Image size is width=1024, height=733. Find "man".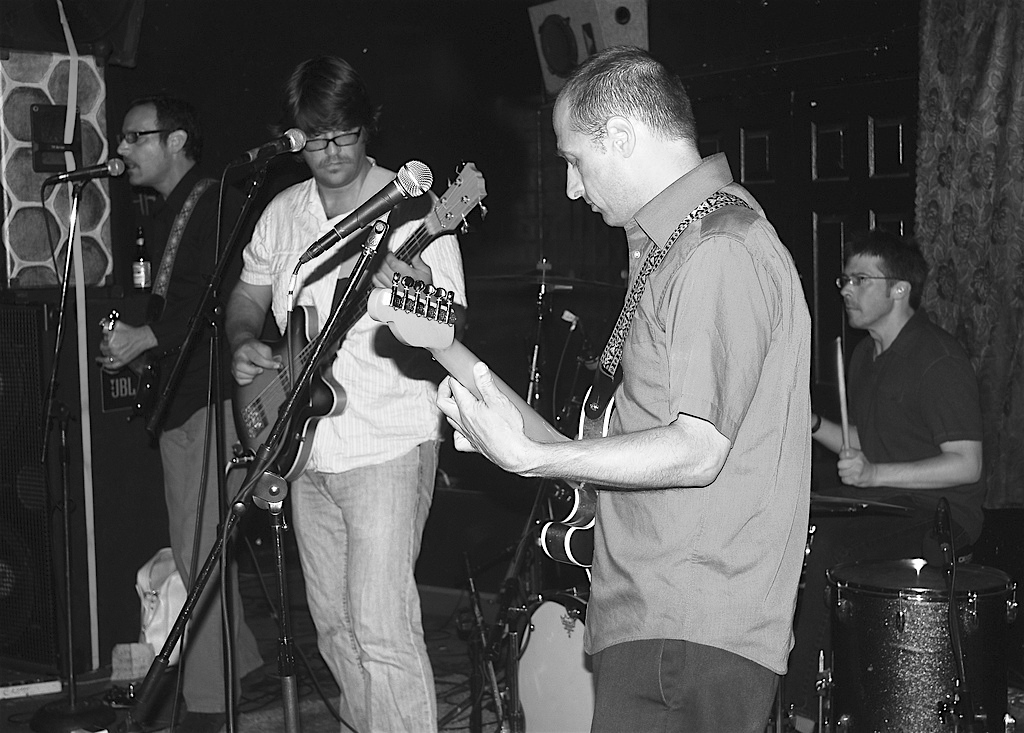
812:230:985:732.
